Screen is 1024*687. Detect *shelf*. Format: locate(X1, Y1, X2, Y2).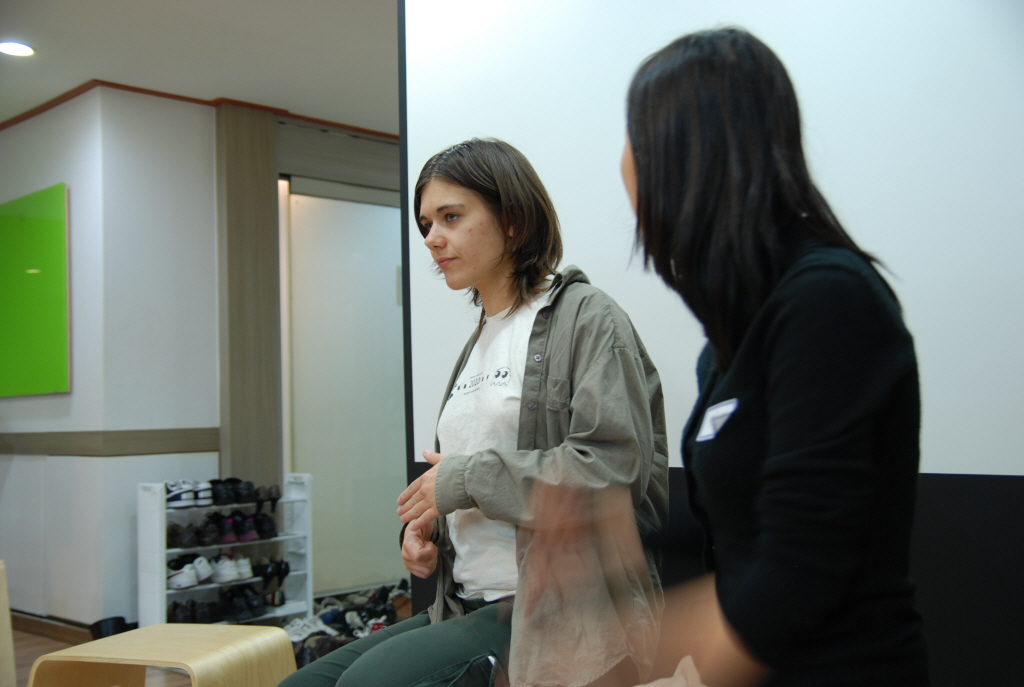
locate(159, 570, 319, 634).
